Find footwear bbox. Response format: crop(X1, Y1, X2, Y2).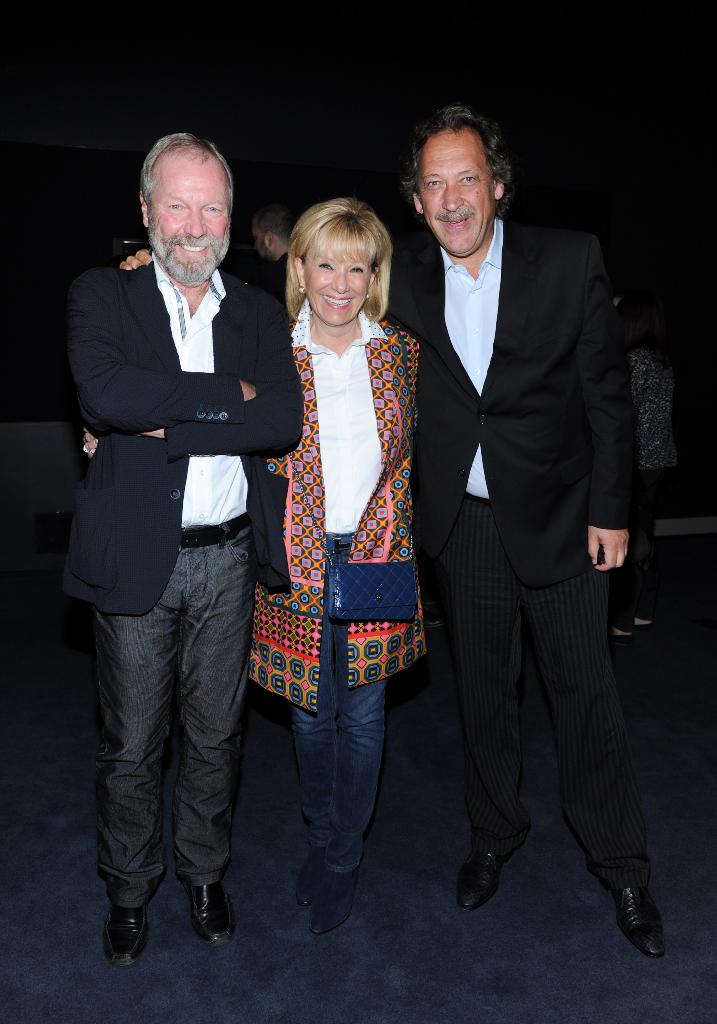
crop(317, 869, 359, 934).
